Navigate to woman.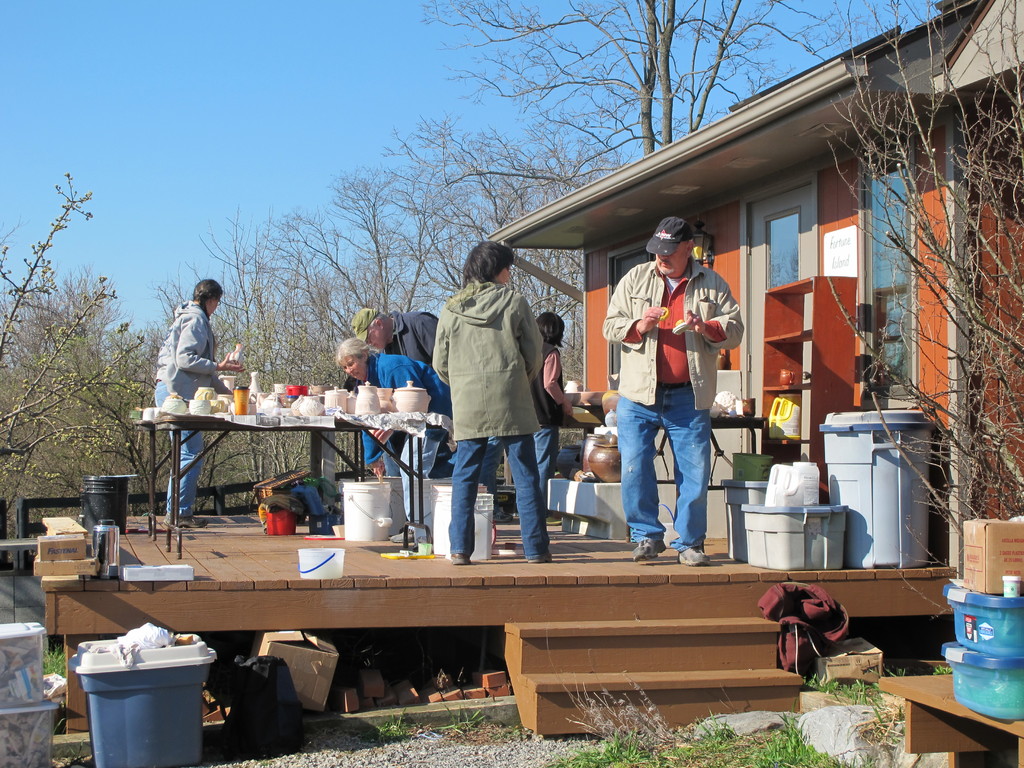
Navigation target: {"x1": 336, "y1": 339, "x2": 445, "y2": 544}.
